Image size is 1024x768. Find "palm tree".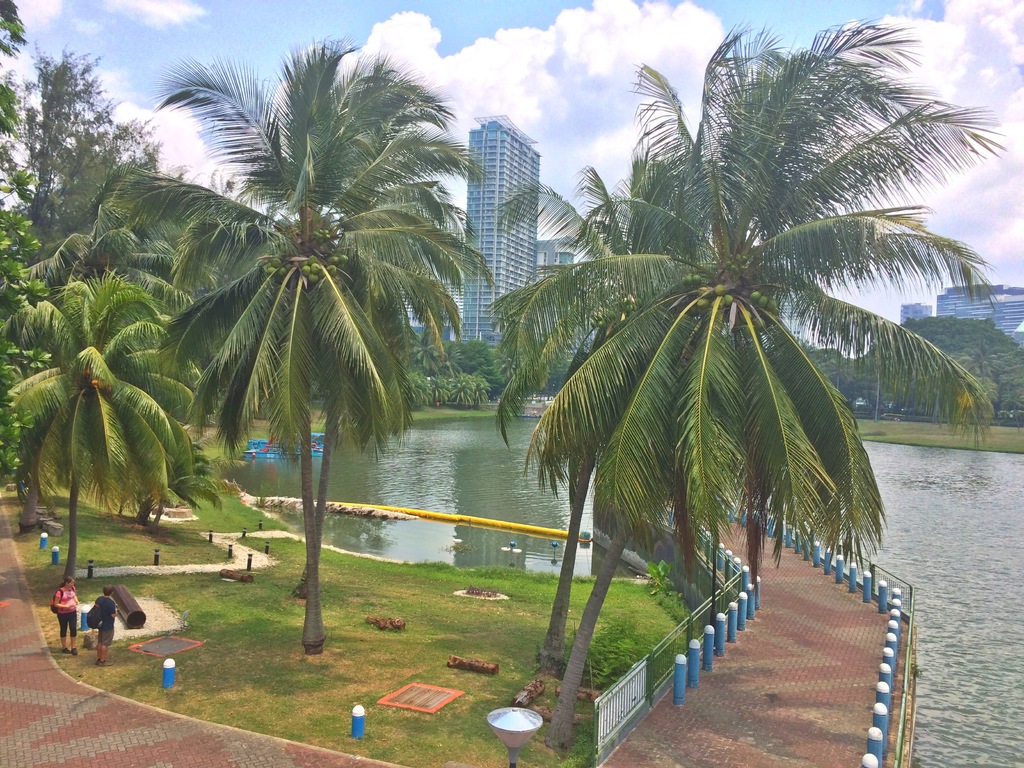
91/31/488/653.
